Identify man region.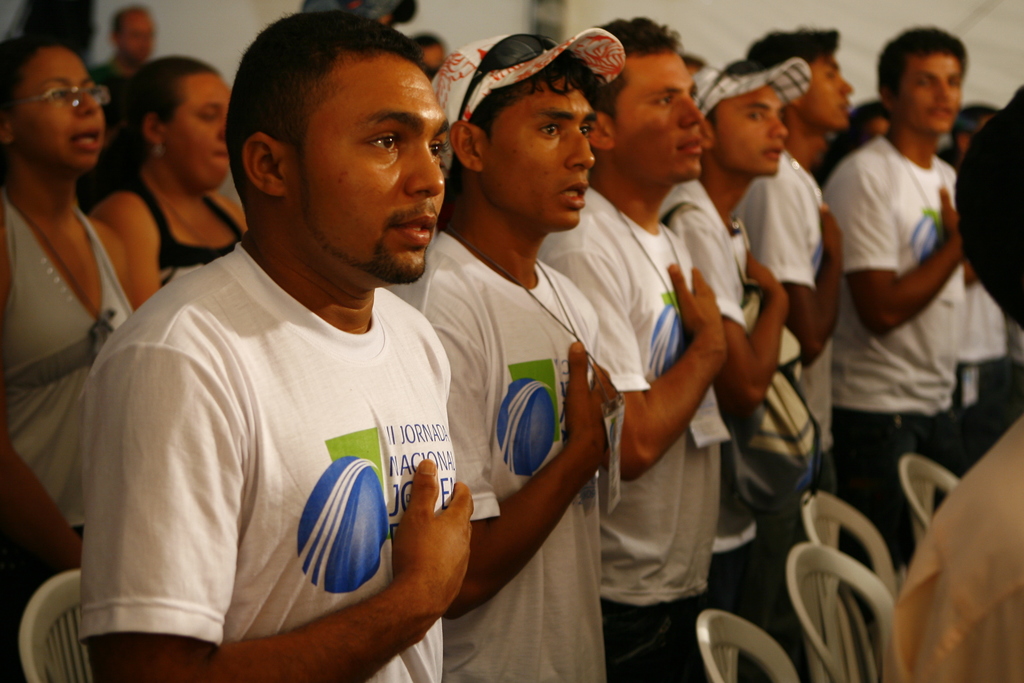
Region: box(884, 86, 1023, 682).
